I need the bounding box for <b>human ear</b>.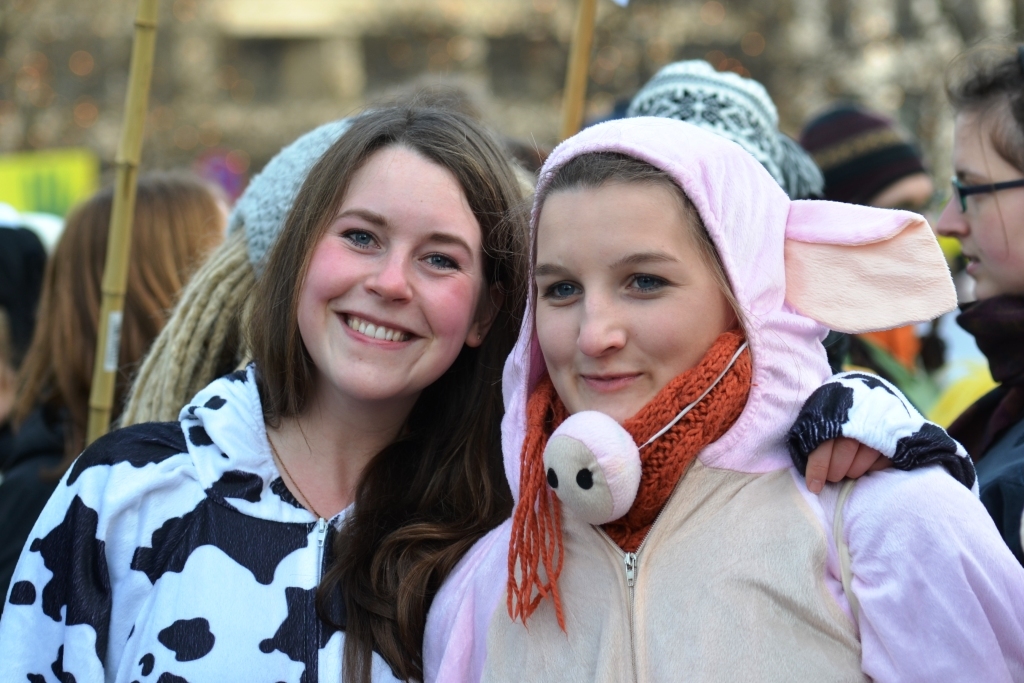
Here it is: [468, 282, 499, 340].
